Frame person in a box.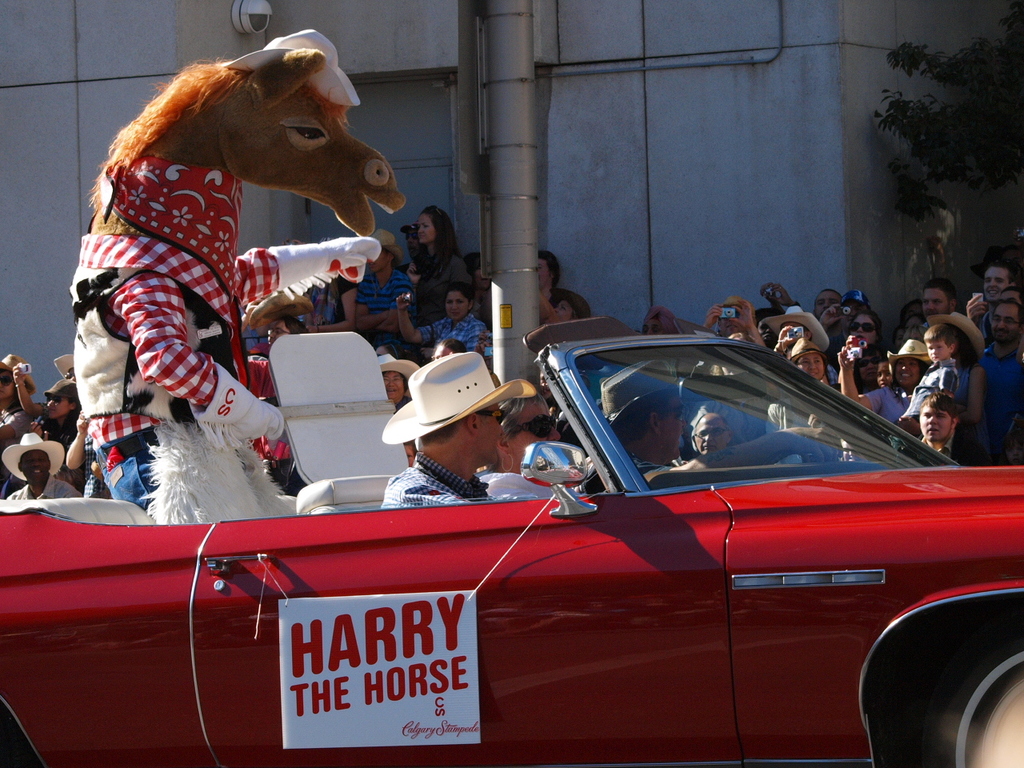
478,394,578,500.
